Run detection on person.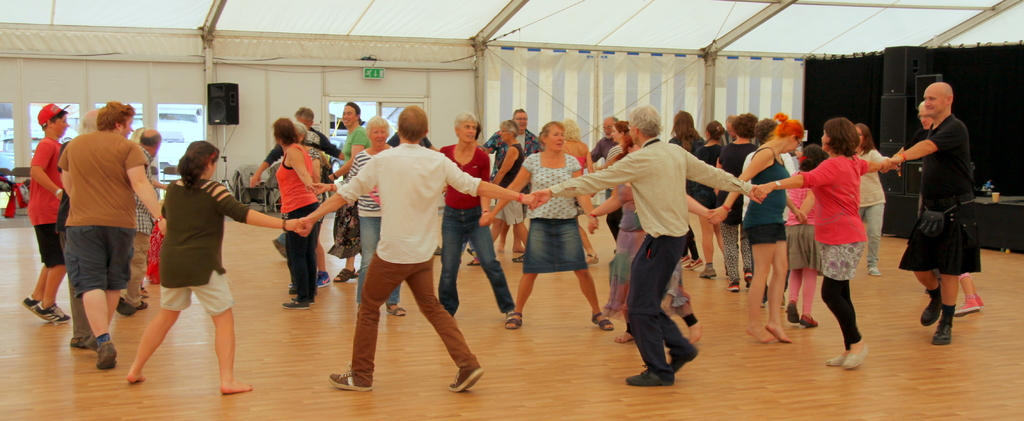
Result: [27,99,75,324].
